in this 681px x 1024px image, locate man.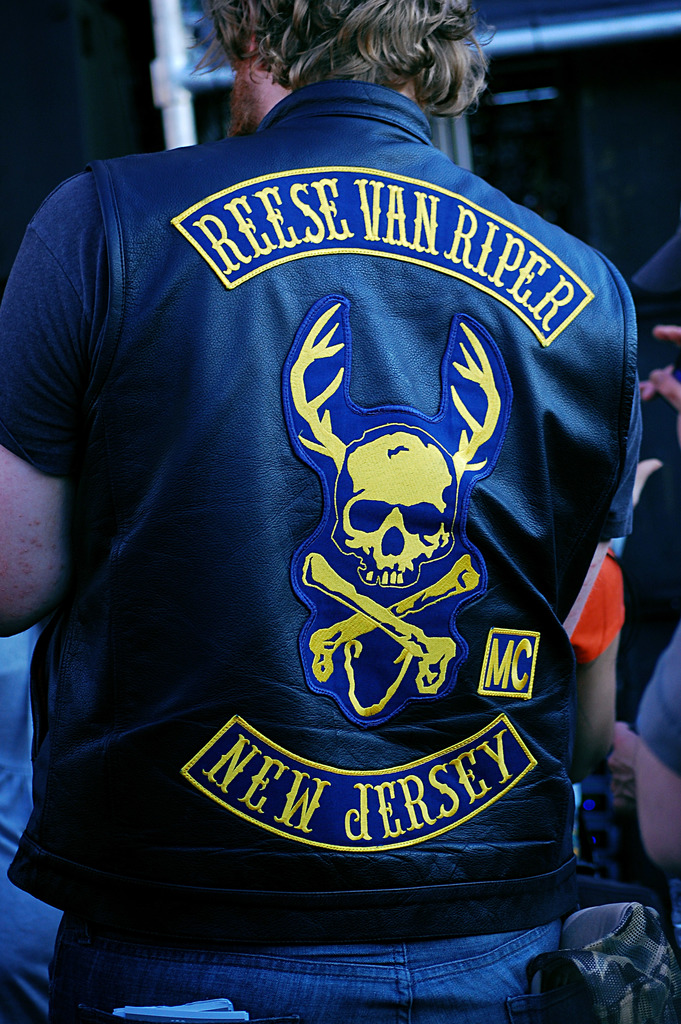
Bounding box: box(28, 0, 622, 1023).
